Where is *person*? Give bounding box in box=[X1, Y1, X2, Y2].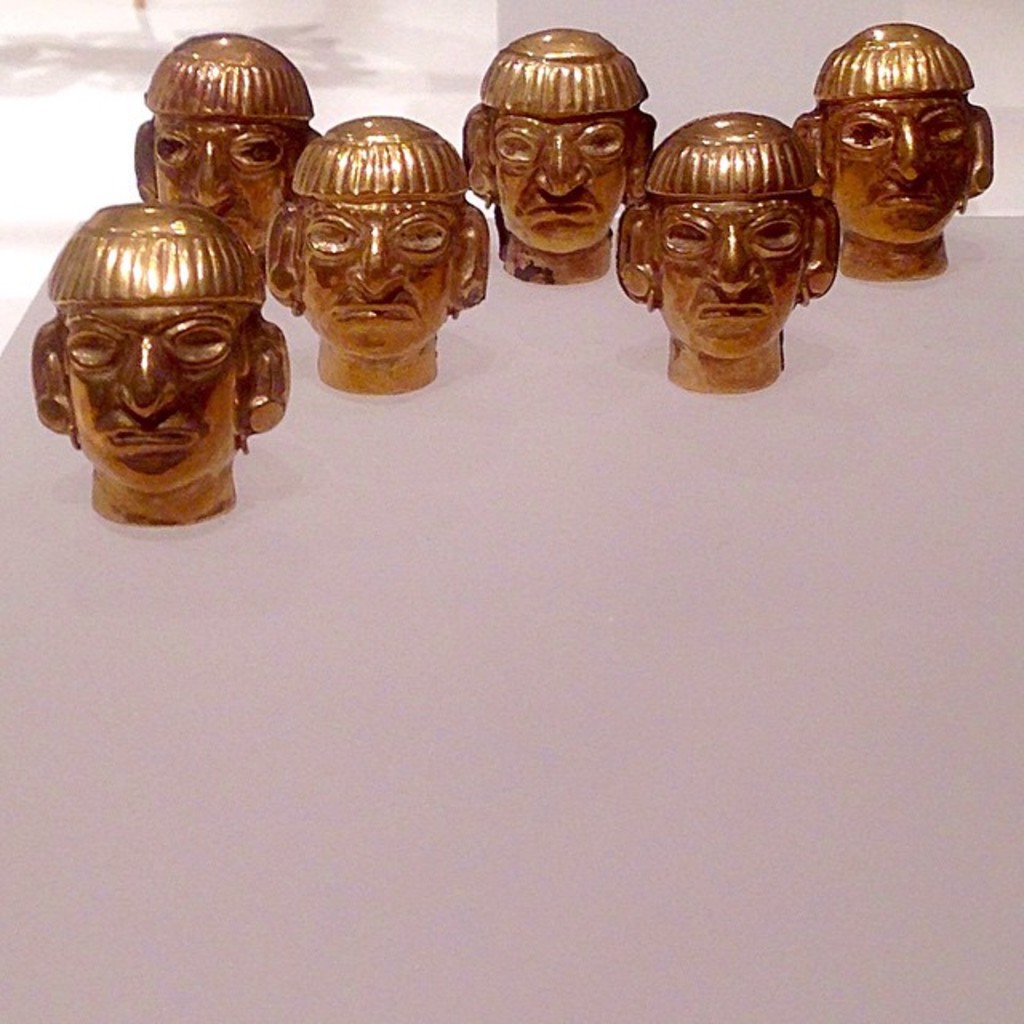
box=[464, 26, 654, 286].
